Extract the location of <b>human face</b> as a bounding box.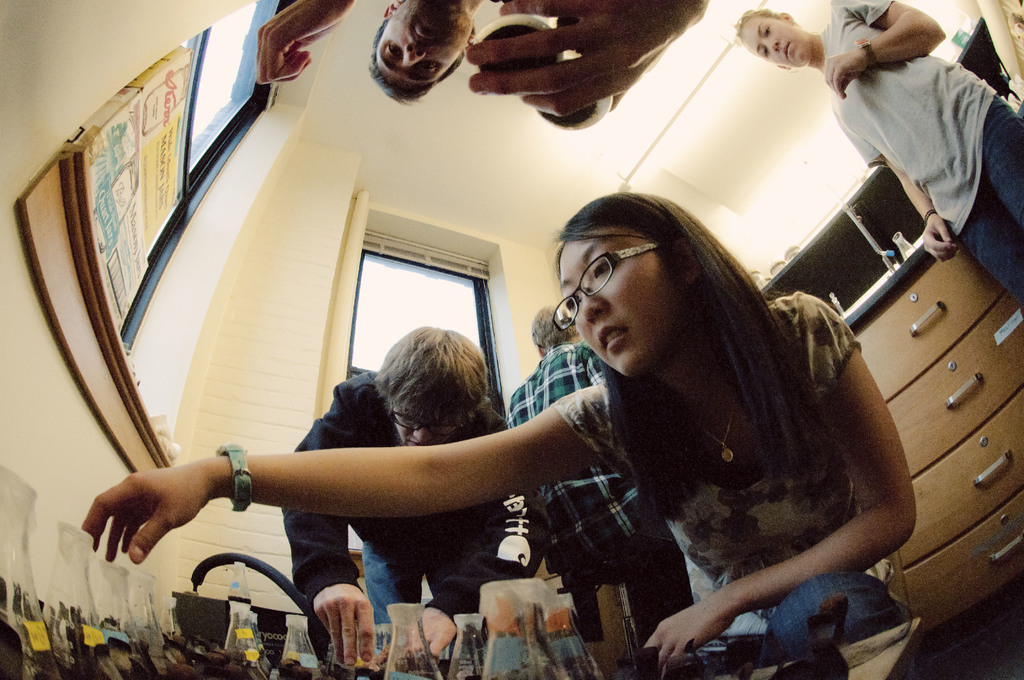
bbox(386, 0, 462, 91).
